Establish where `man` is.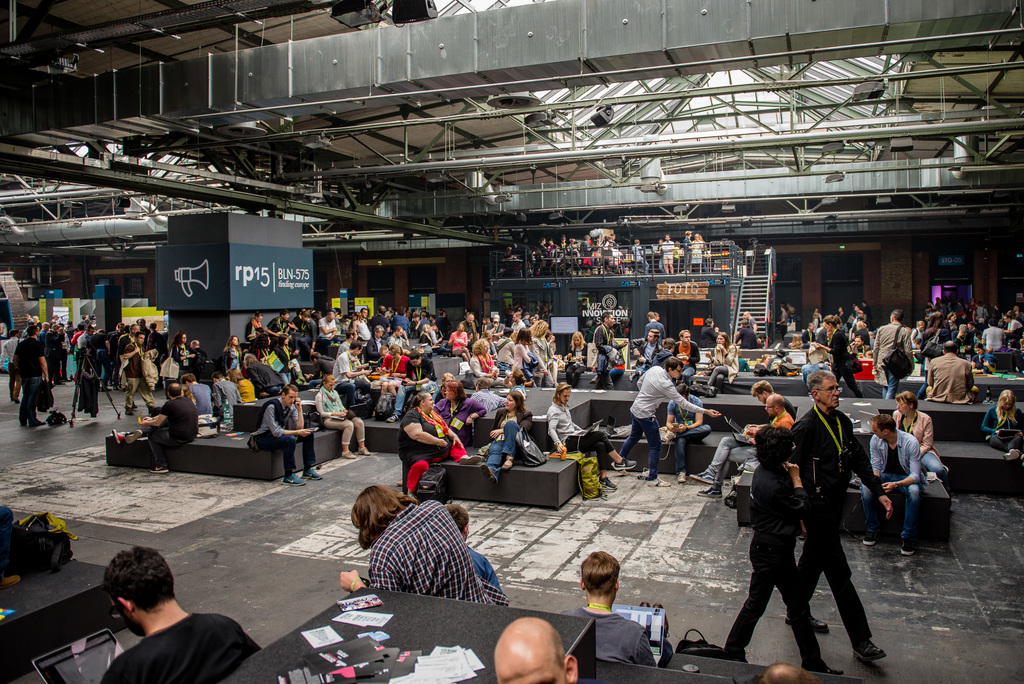
Established at detection(336, 330, 358, 356).
